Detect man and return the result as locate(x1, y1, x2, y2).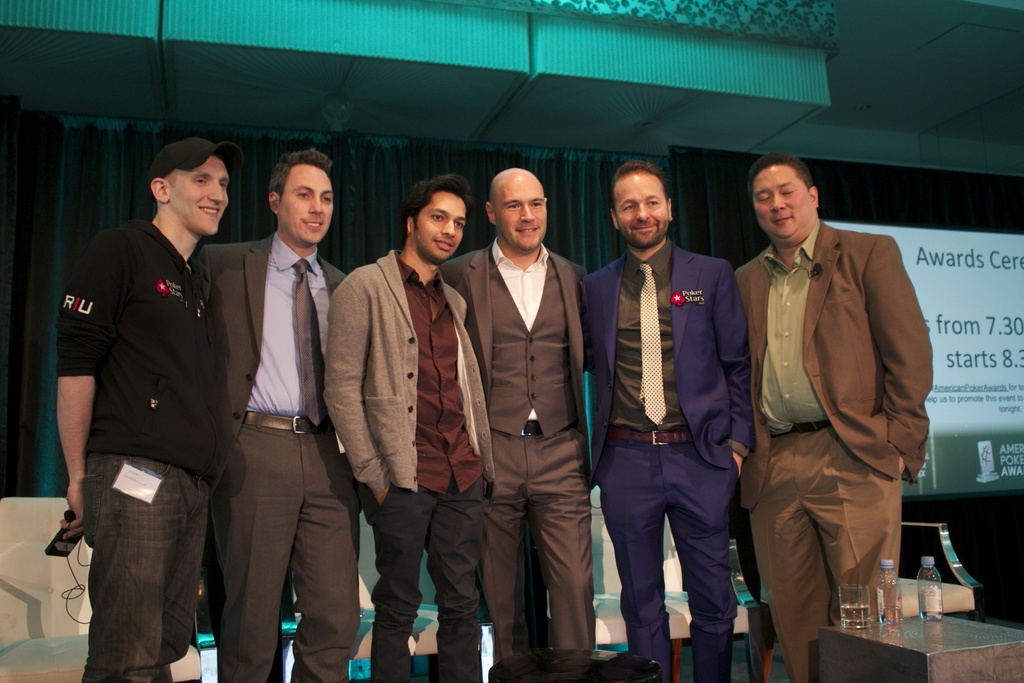
locate(577, 156, 753, 682).
